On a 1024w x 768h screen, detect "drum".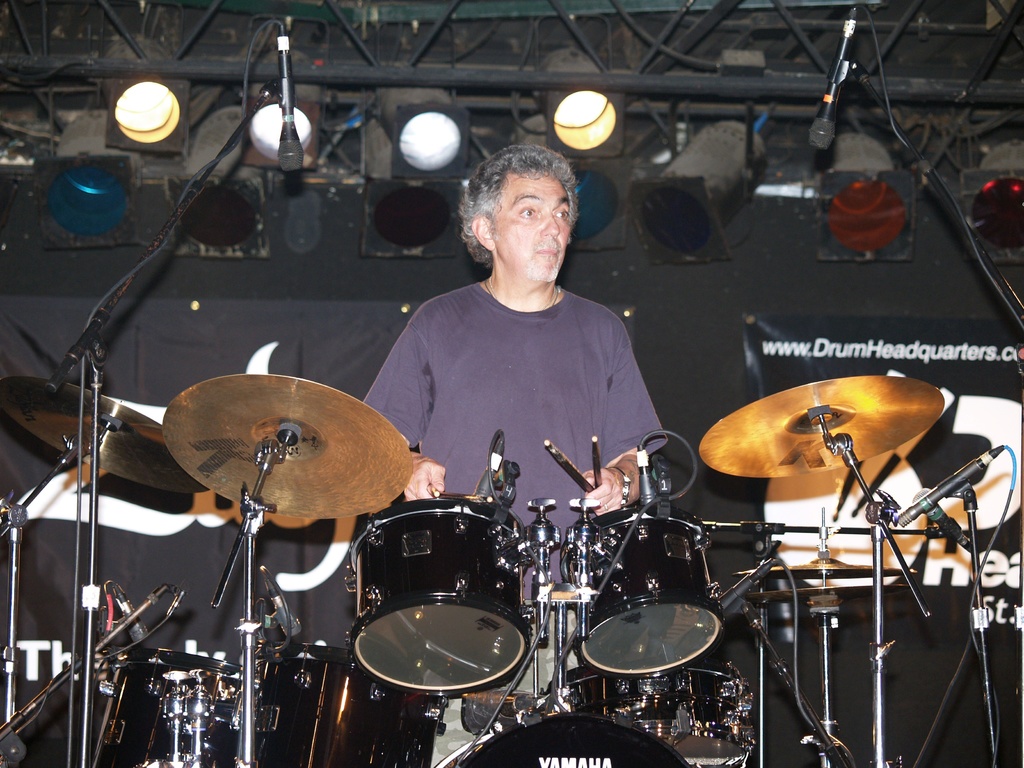
<region>342, 497, 532, 695</region>.
